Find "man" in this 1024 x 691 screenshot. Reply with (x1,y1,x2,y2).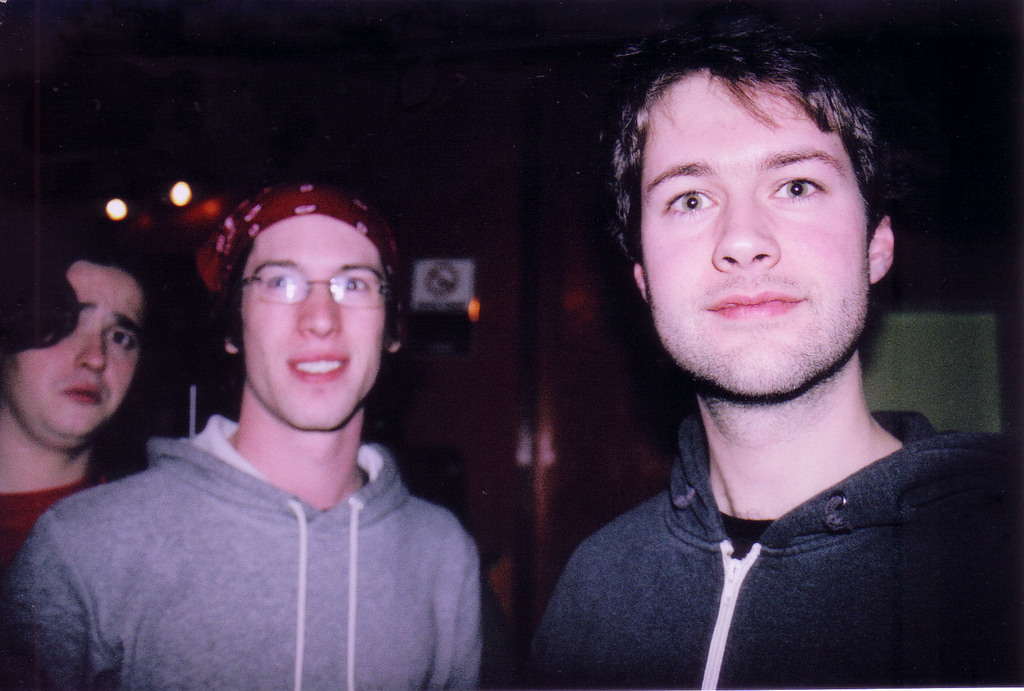
(0,179,489,690).
